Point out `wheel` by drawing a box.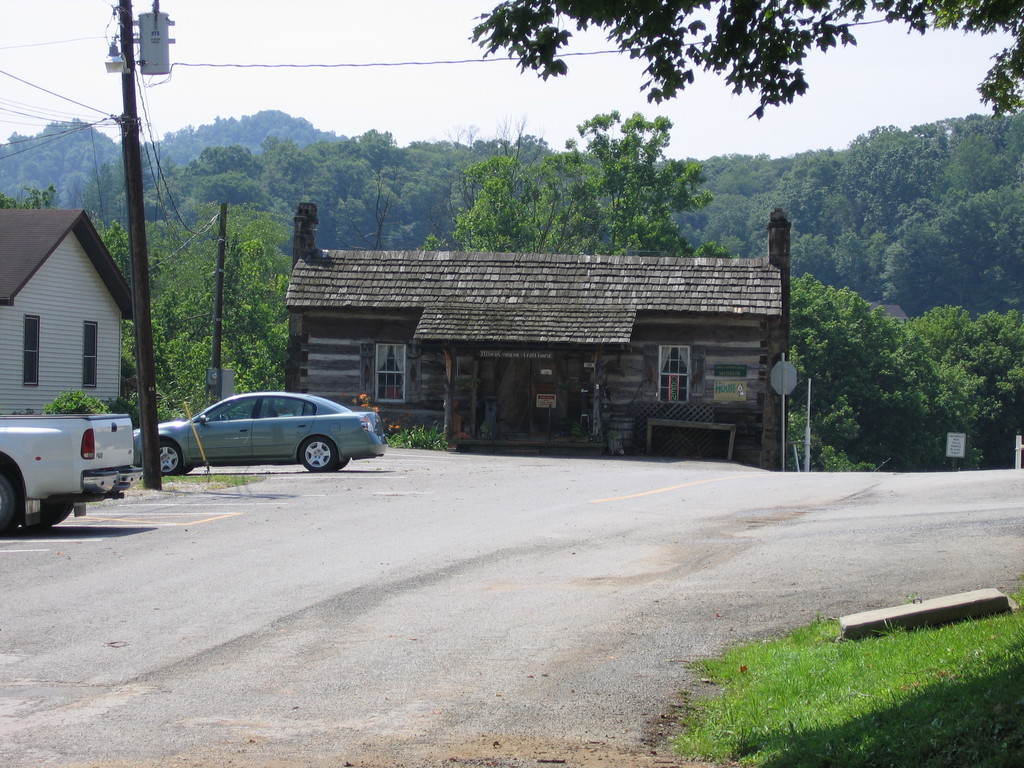
rect(301, 438, 339, 477).
